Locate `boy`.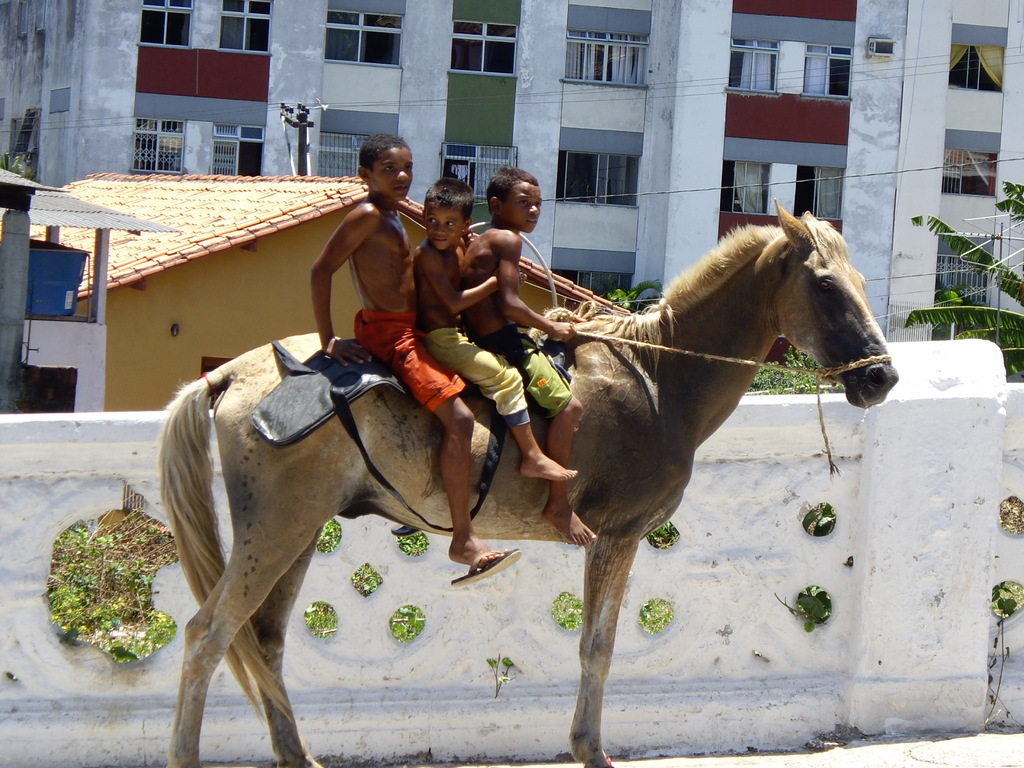
Bounding box: BBox(312, 127, 511, 572).
